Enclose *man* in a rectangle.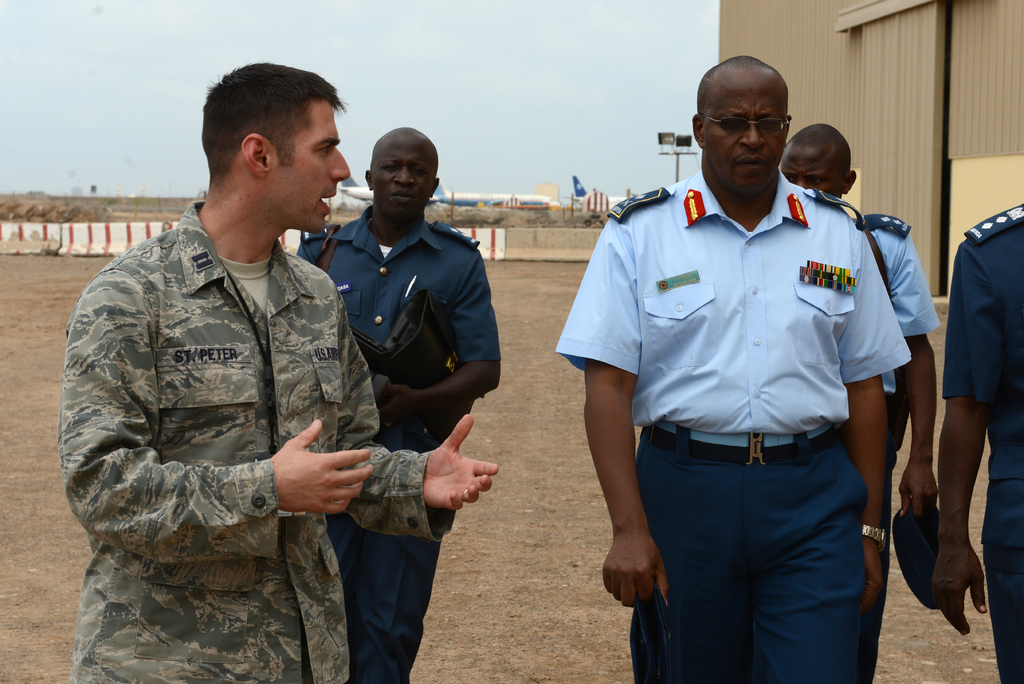
Rect(940, 198, 1023, 683).
